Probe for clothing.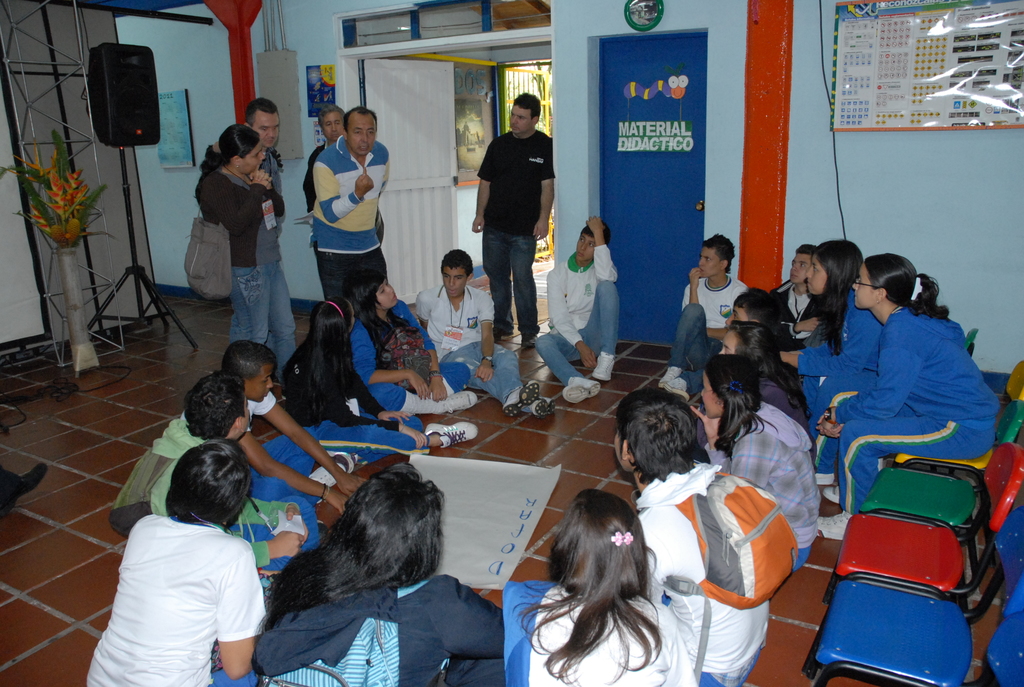
Probe result: Rect(109, 417, 302, 582).
